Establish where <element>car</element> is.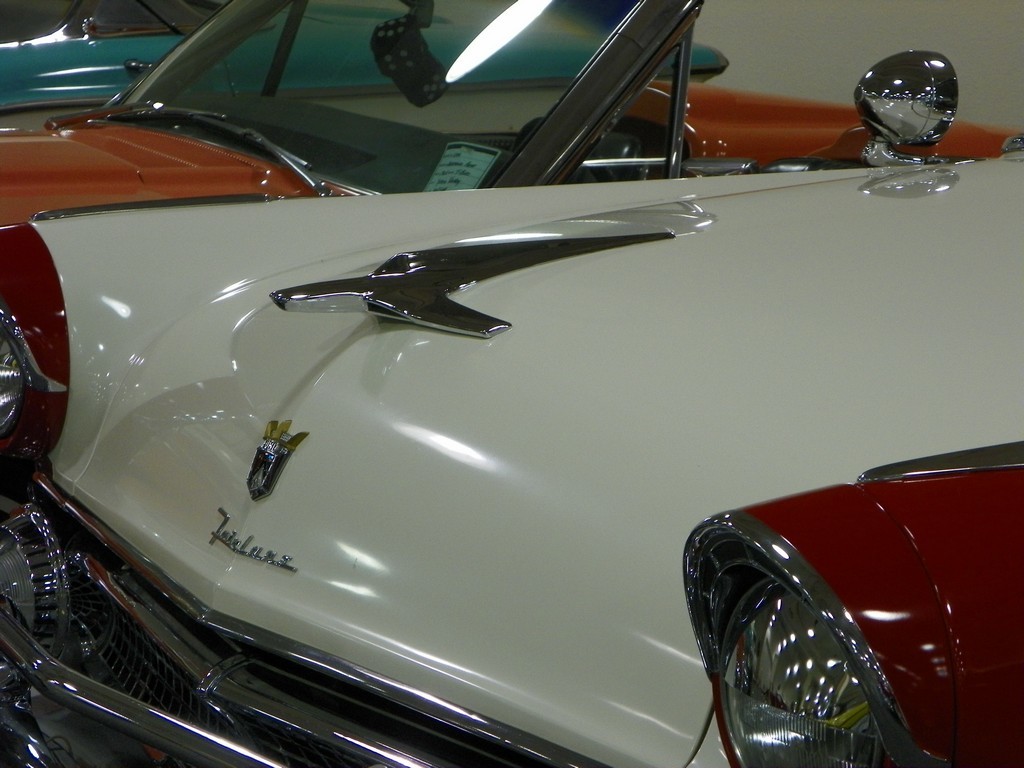
Established at rect(0, 0, 730, 126).
